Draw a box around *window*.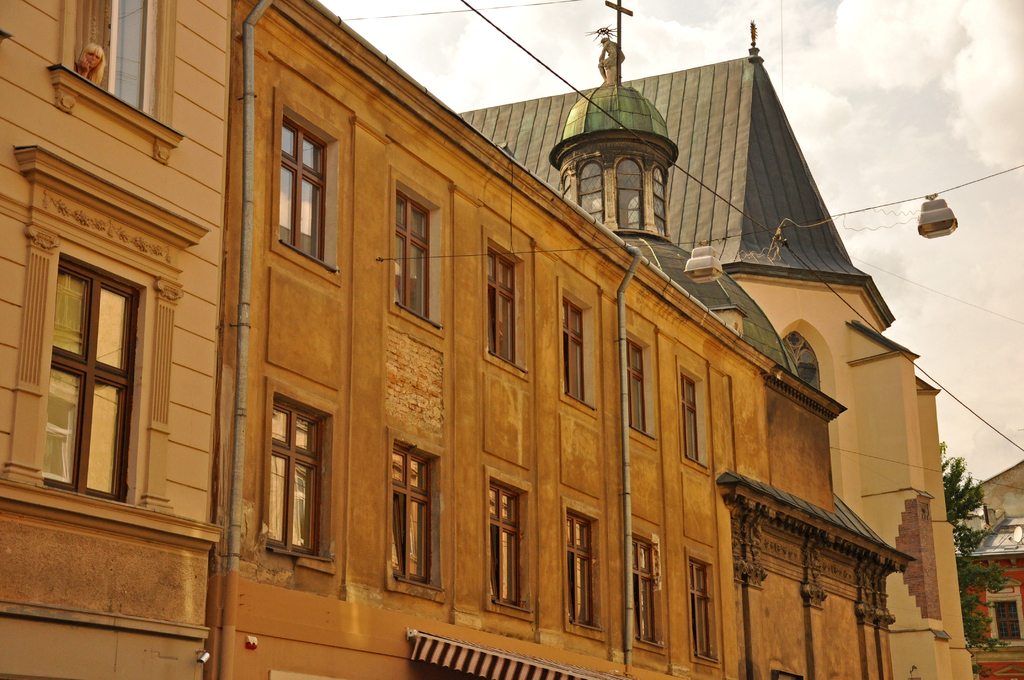
[left=568, top=515, right=604, bottom=630].
